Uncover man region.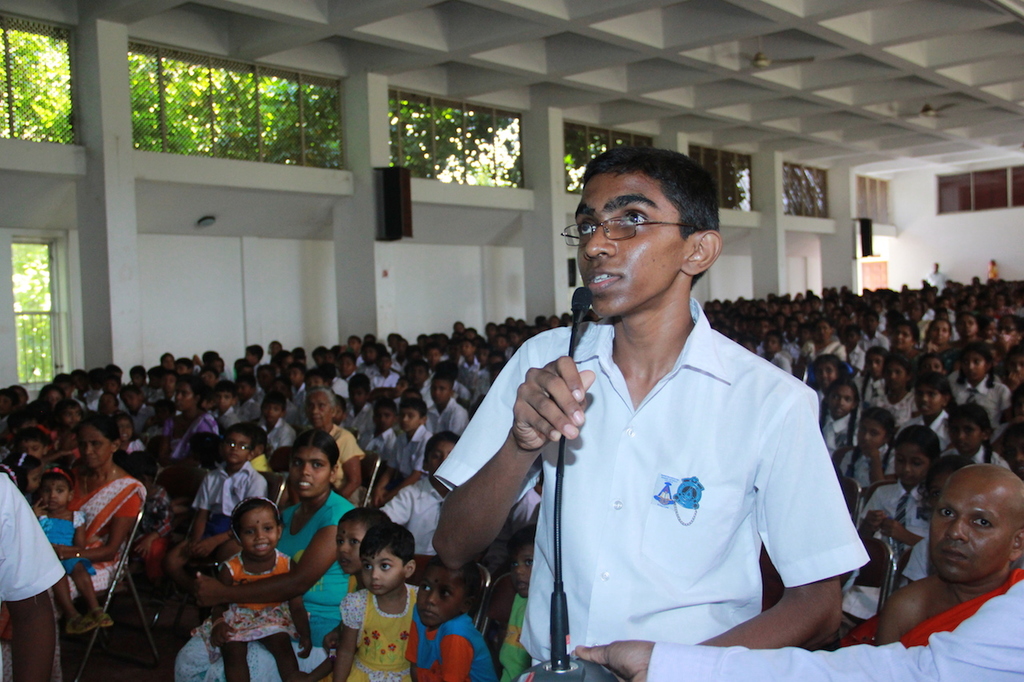
Uncovered: Rect(871, 460, 1023, 664).
